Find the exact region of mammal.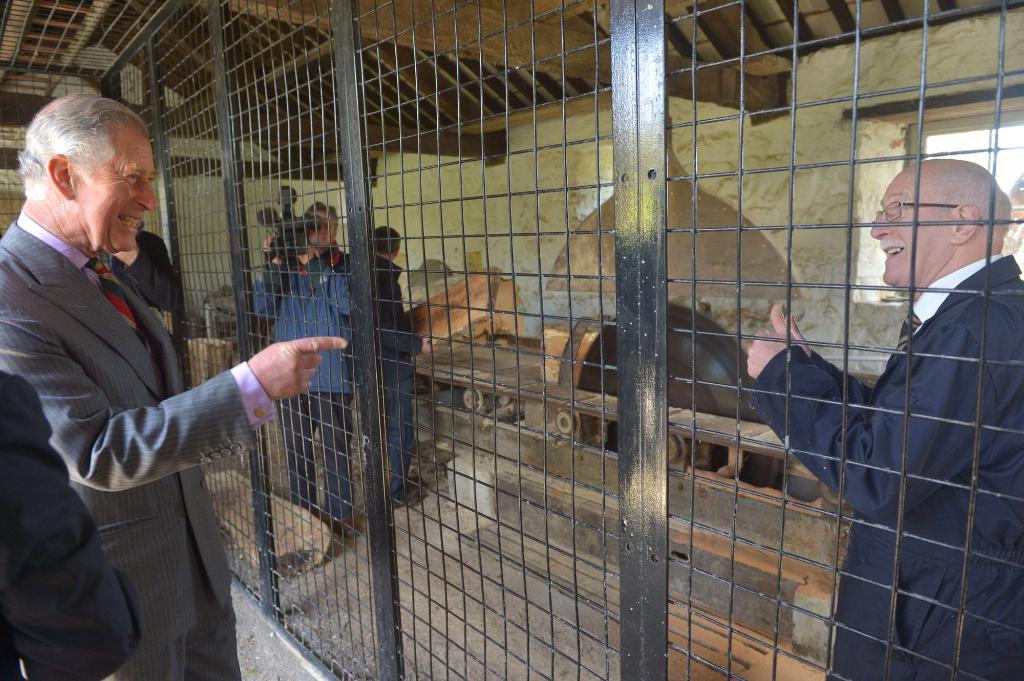
Exact region: BBox(0, 90, 349, 680).
